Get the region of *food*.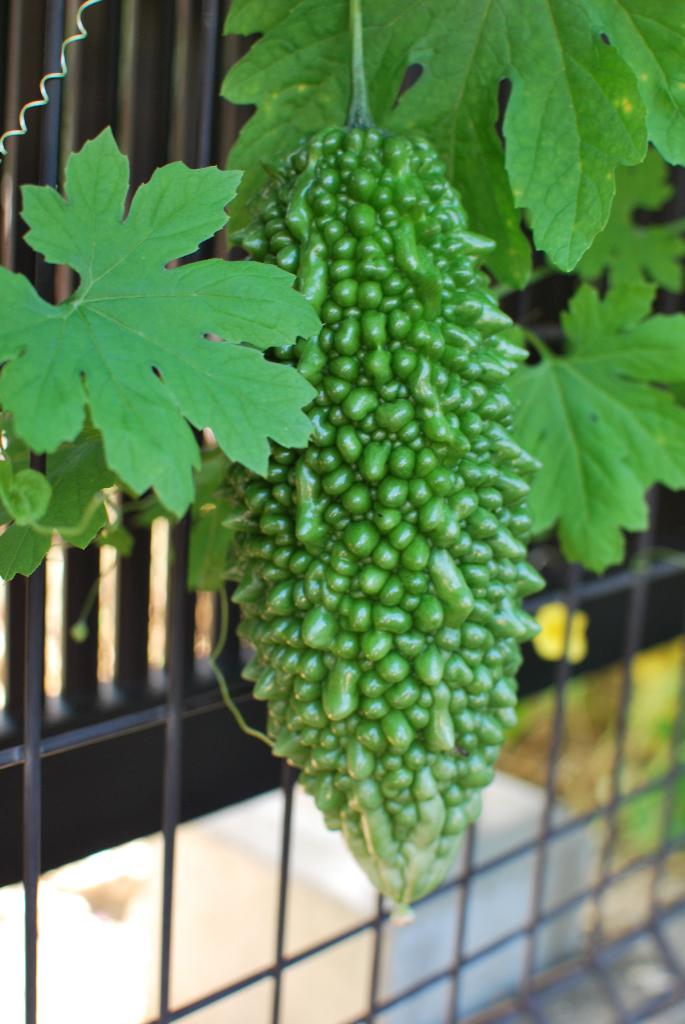
box(222, 120, 550, 894).
